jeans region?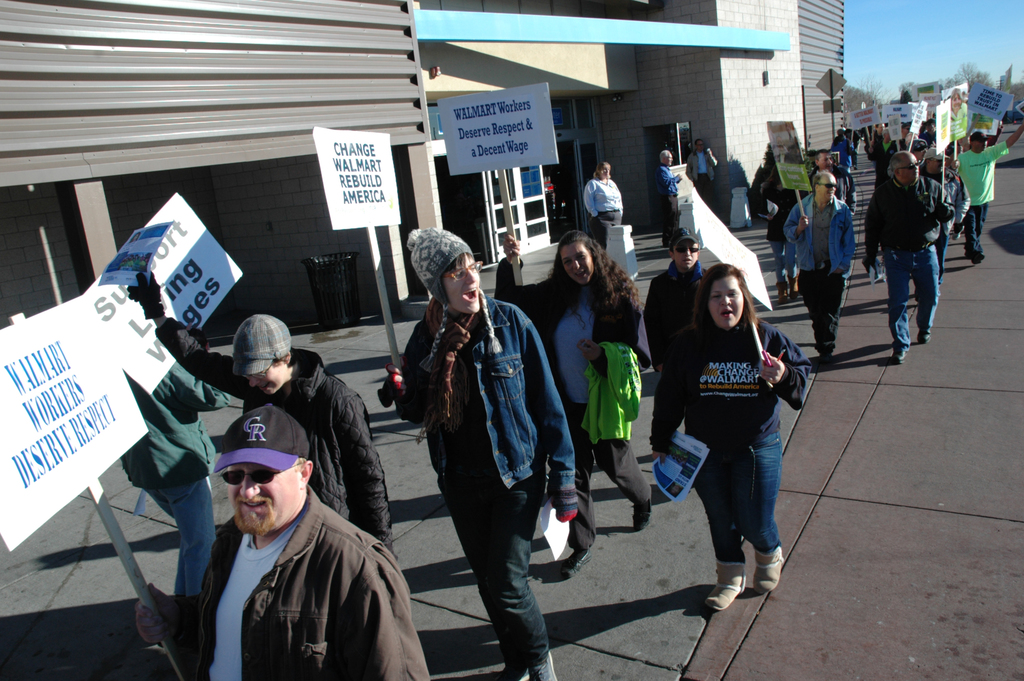
[884,245,939,350]
